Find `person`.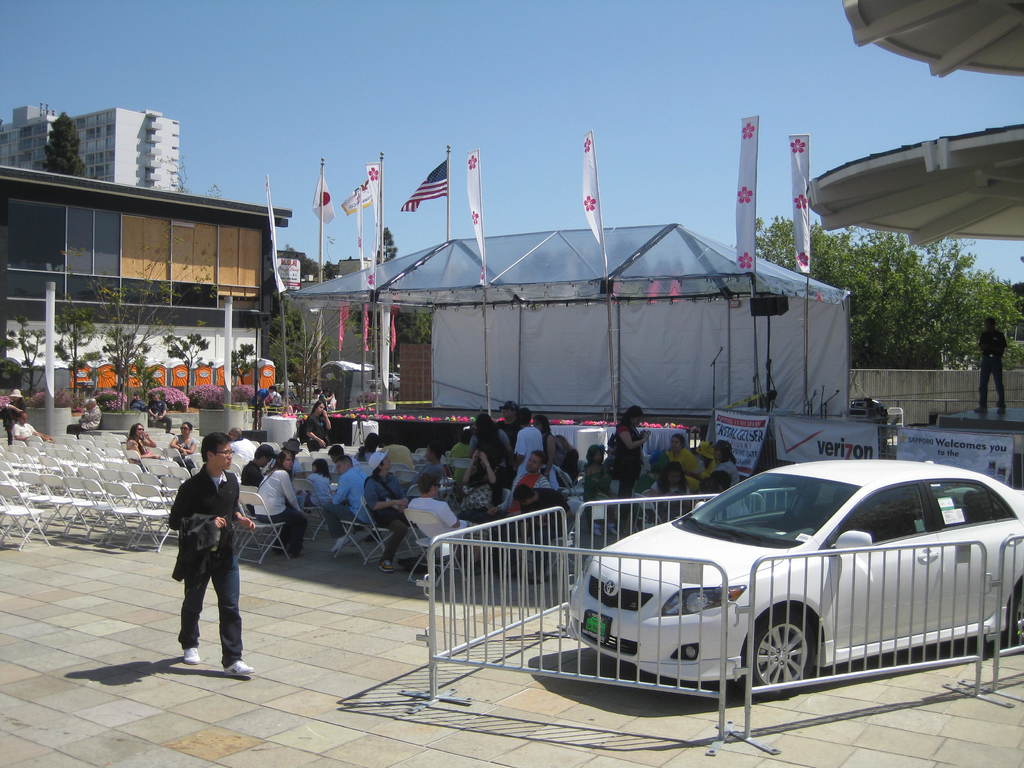
pyautogui.locateOnScreen(0, 386, 26, 445).
